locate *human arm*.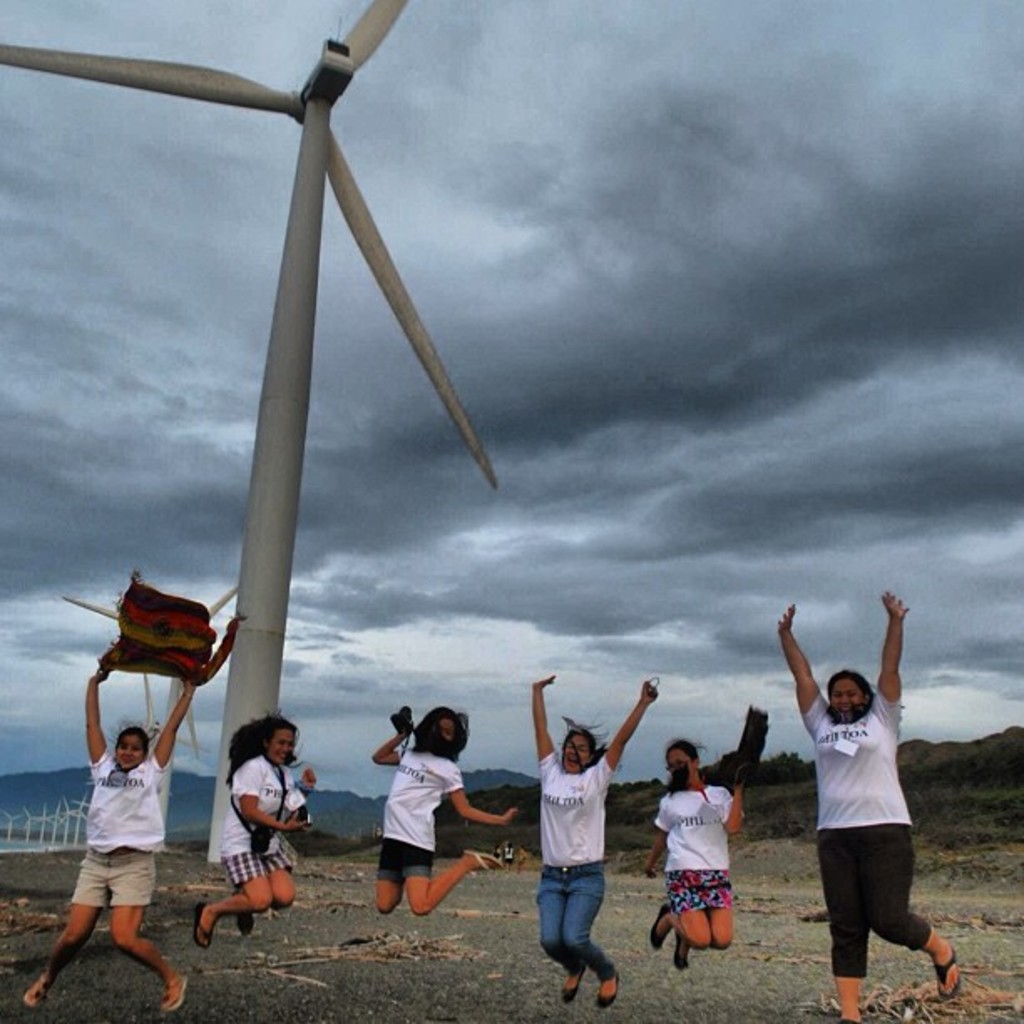
Bounding box: locate(231, 758, 315, 832).
